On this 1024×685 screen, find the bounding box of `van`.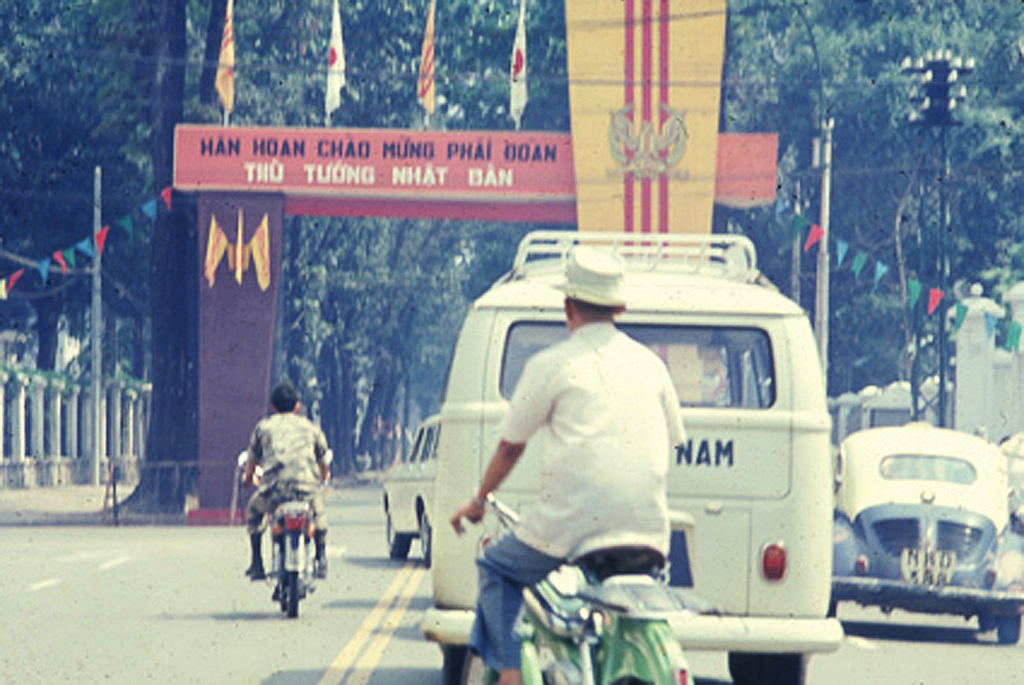
Bounding box: x1=415, y1=229, x2=846, y2=684.
